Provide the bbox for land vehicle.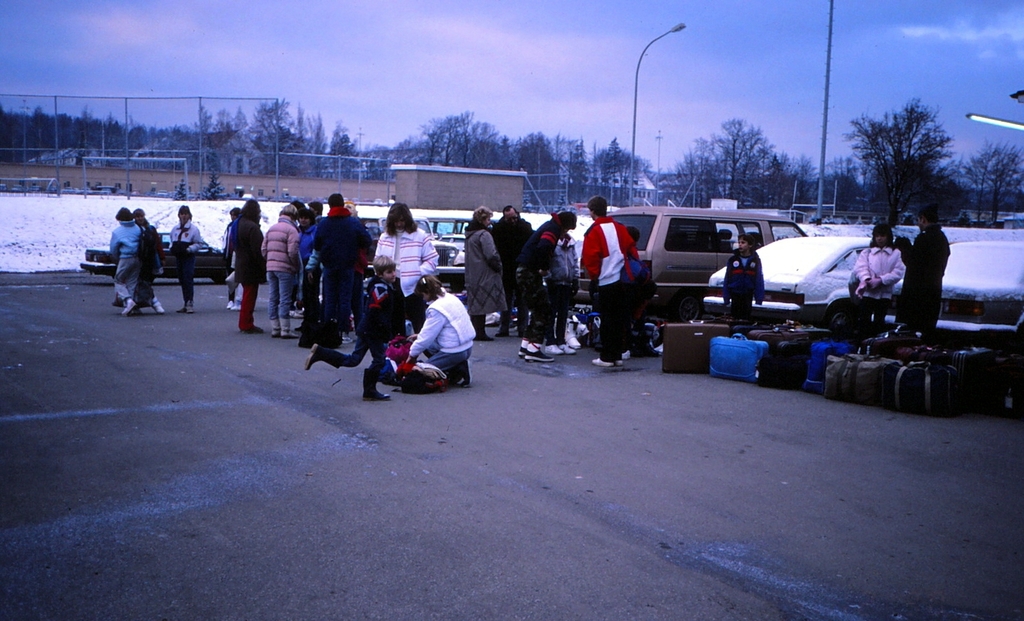
bbox=[79, 234, 227, 279].
